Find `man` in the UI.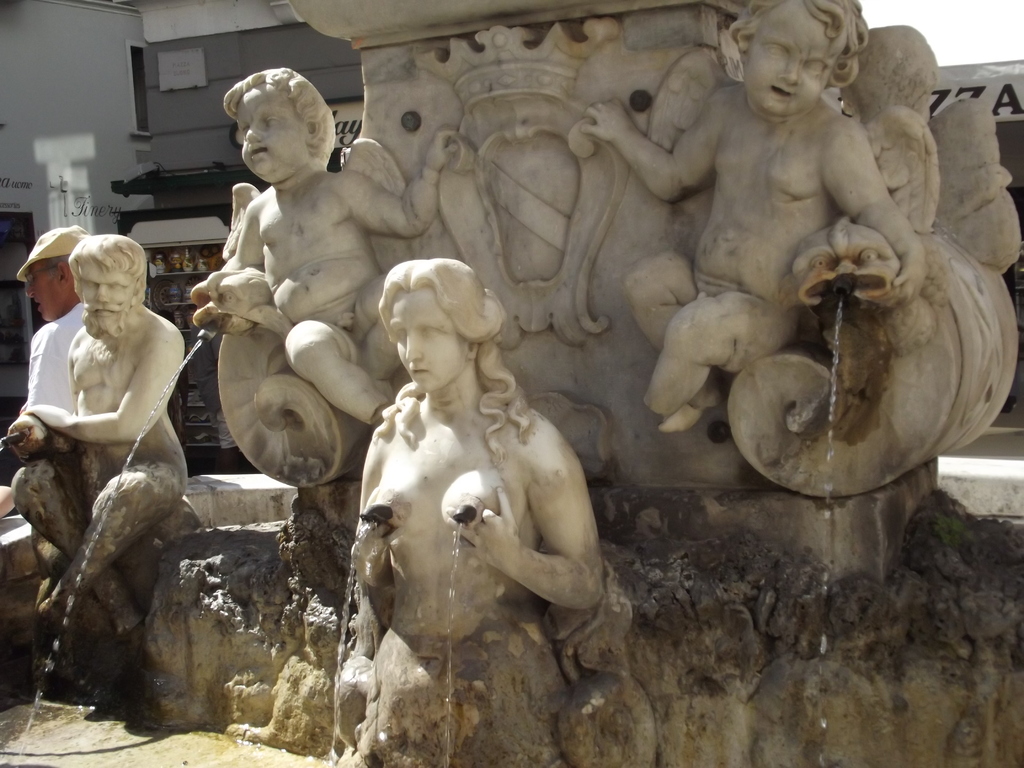
UI element at crop(0, 228, 89, 481).
